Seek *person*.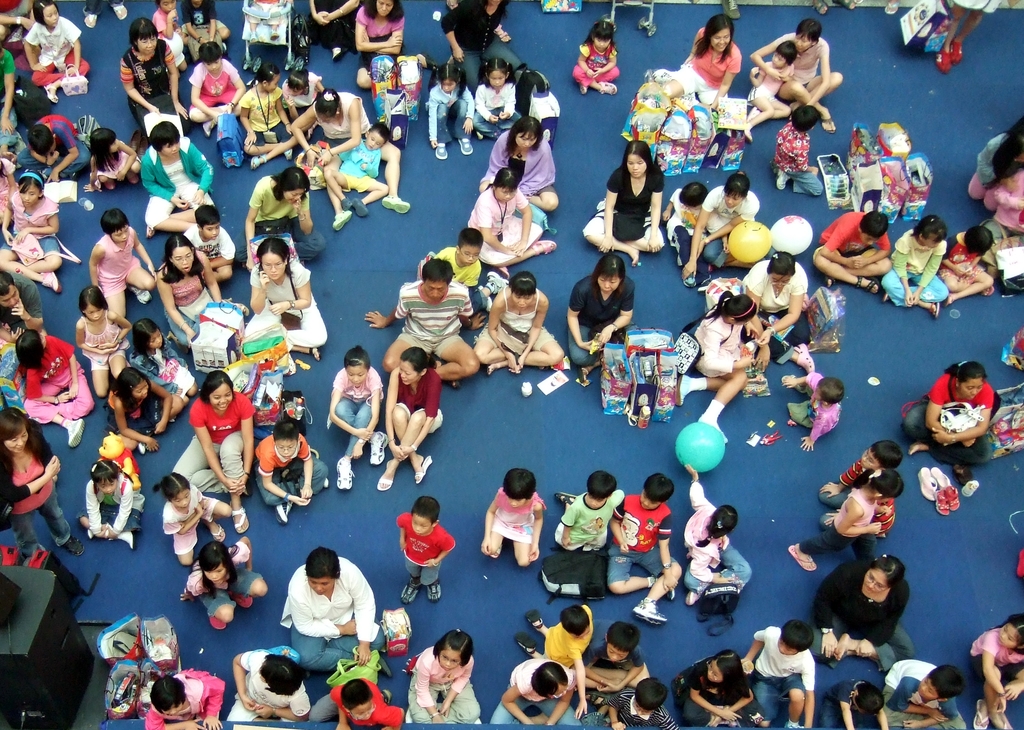
360 254 481 394.
